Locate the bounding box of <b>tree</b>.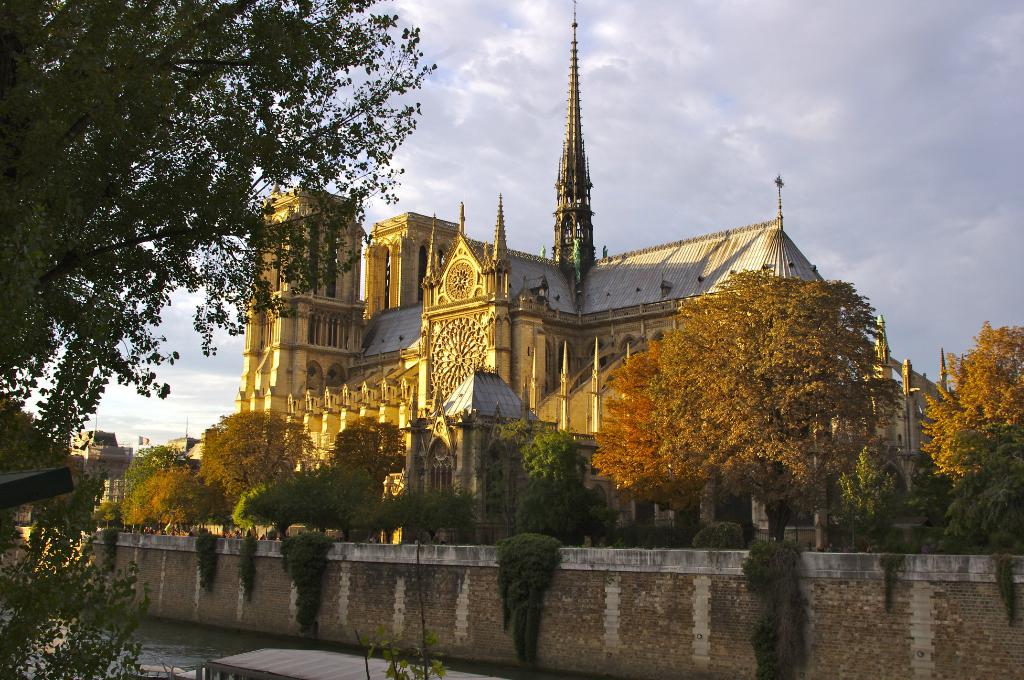
Bounding box: detection(116, 439, 195, 534).
